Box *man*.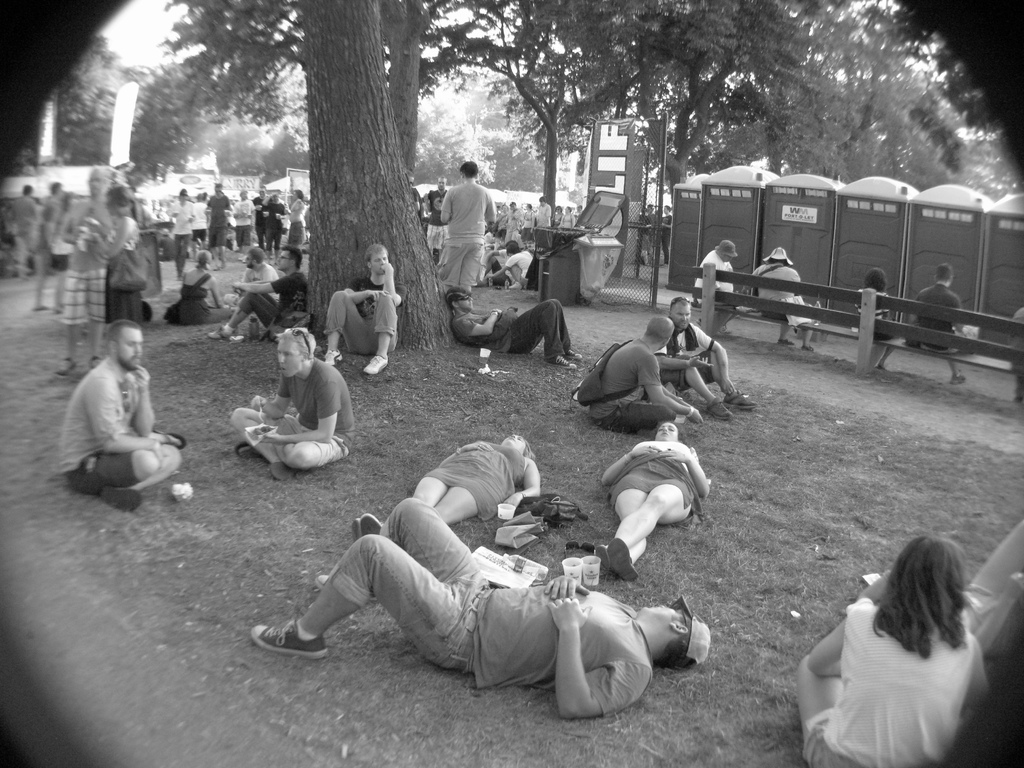
x1=63 y1=319 x2=181 y2=509.
